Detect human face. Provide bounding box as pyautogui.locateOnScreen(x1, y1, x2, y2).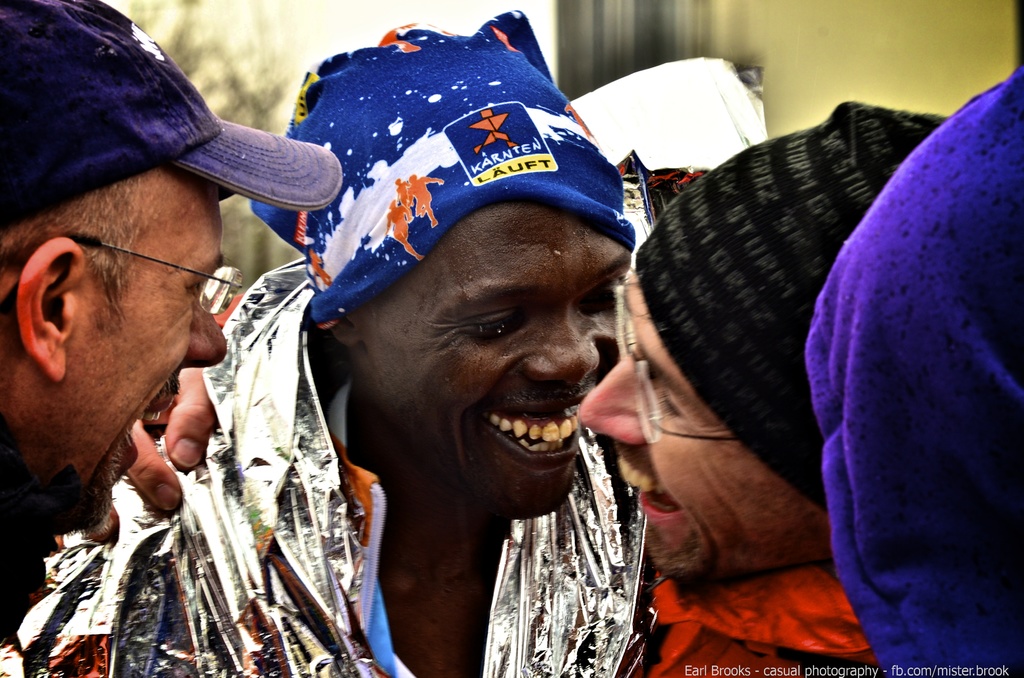
pyautogui.locateOnScreen(381, 213, 620, 516).
